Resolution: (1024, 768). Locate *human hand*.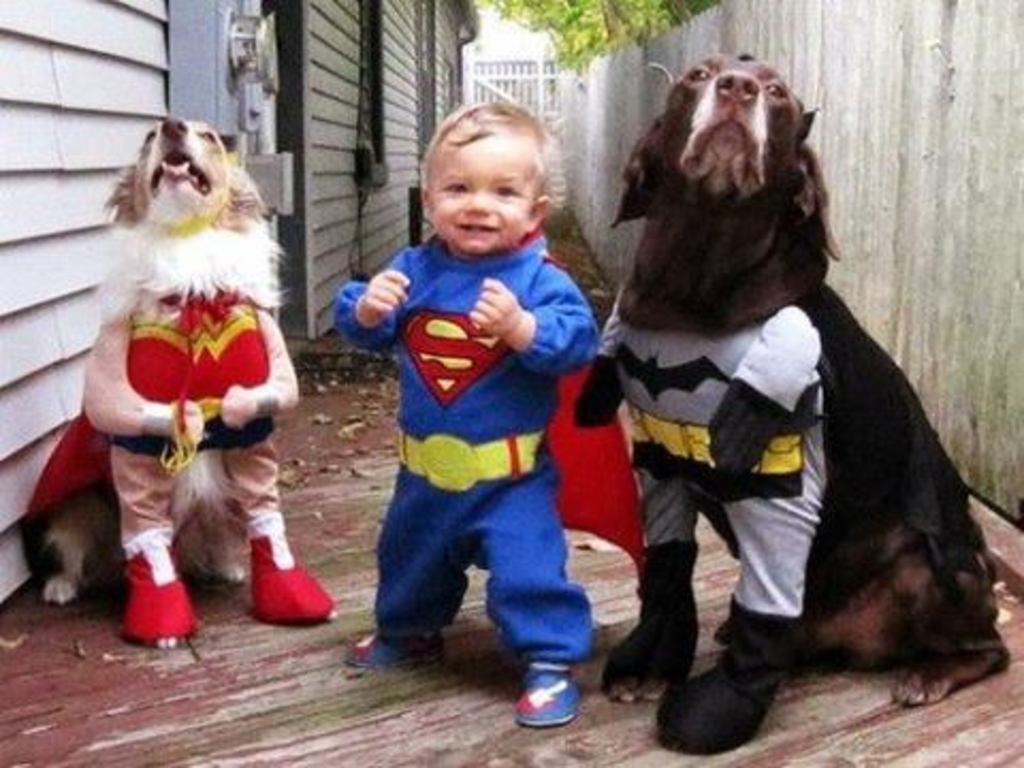
467/279/525/339.
